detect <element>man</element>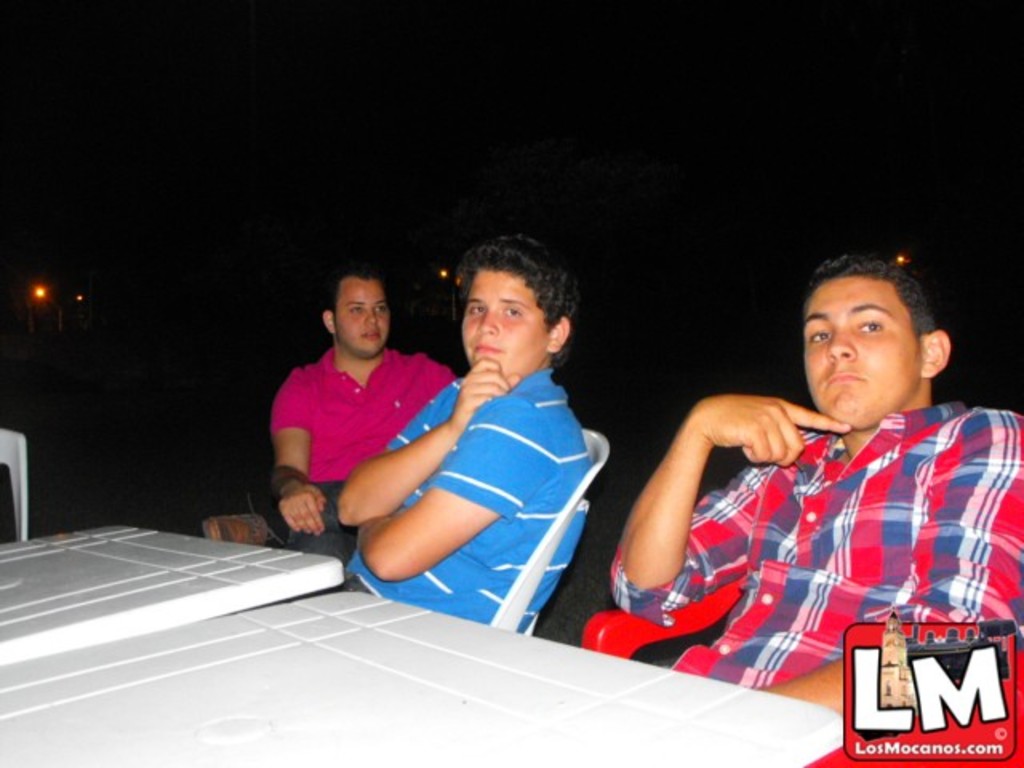
<bbox>605, 256, 1022, 739</bbox>
